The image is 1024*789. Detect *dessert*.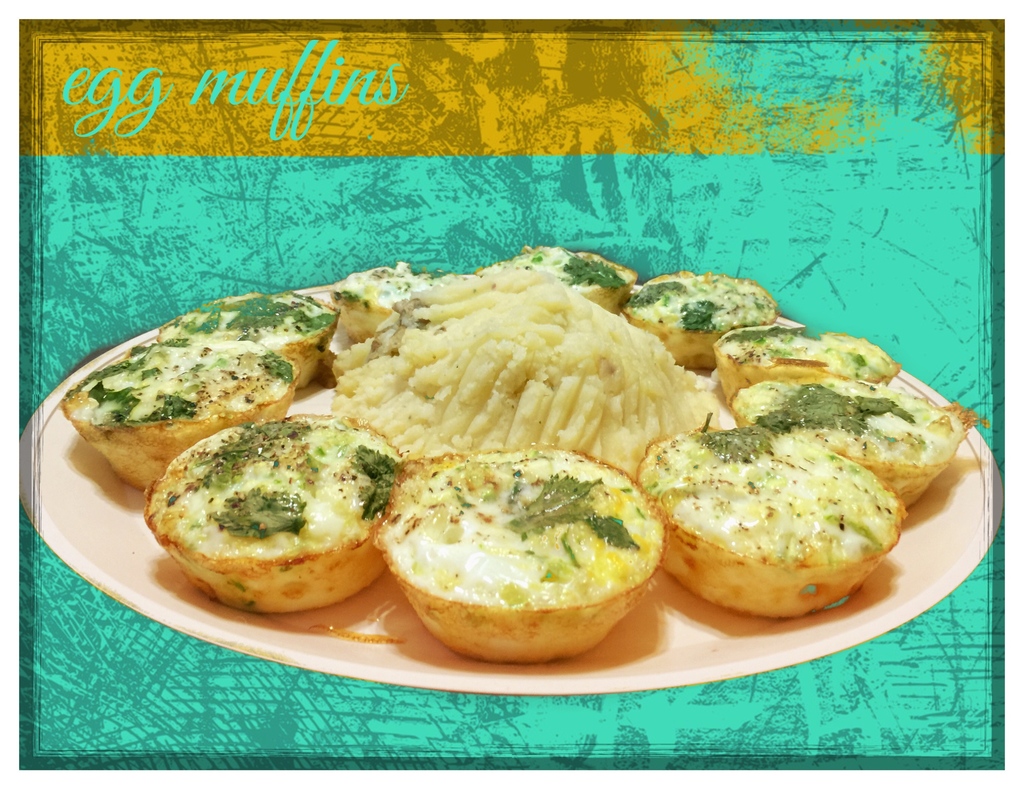
Detection: crop(365, 448, 643, 679).
